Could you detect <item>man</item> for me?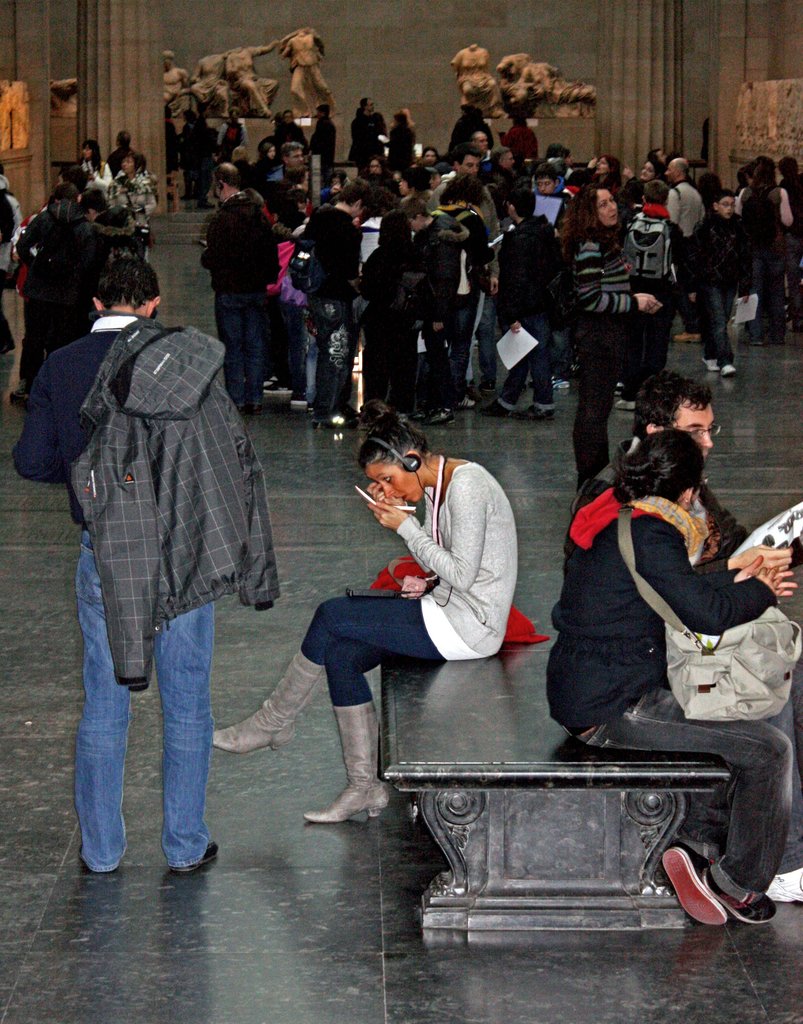
Detection result: [39,248,290,863].
